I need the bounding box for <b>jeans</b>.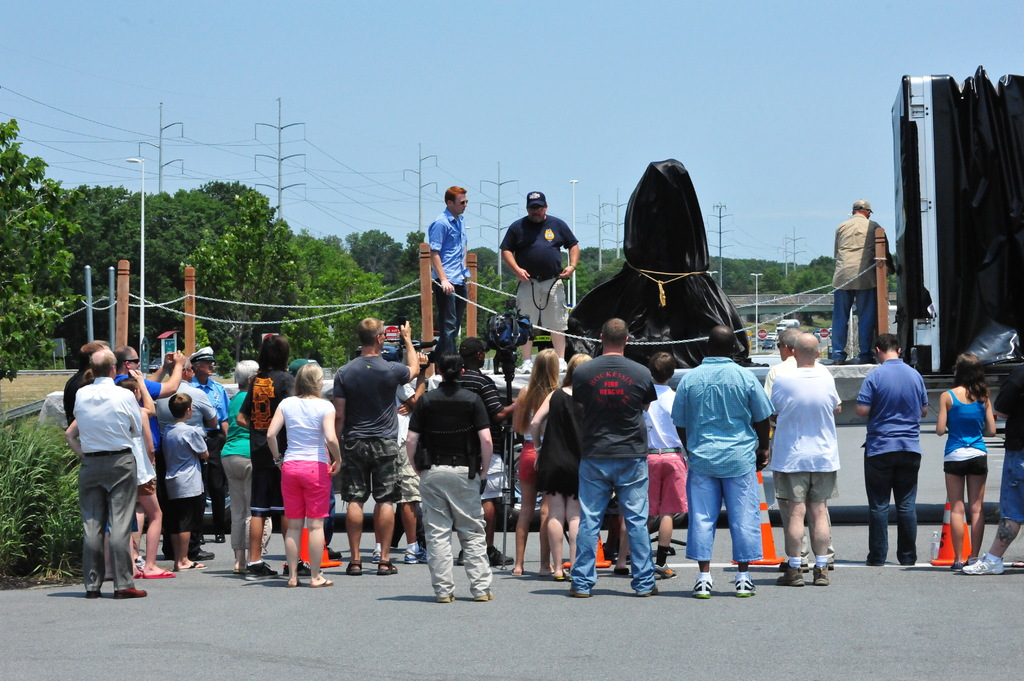
Here it is: pyautogui.locateOnScreen(685, 470, 762, 565).
